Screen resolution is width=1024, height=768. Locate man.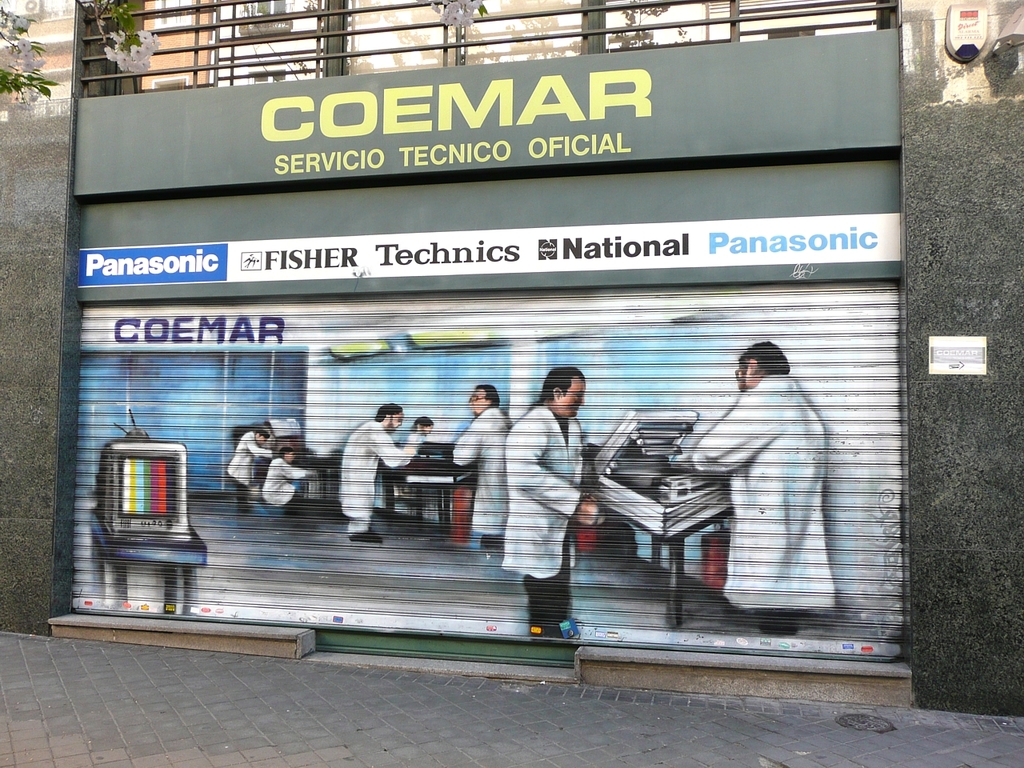
box=[690, 341, 835, 640].
